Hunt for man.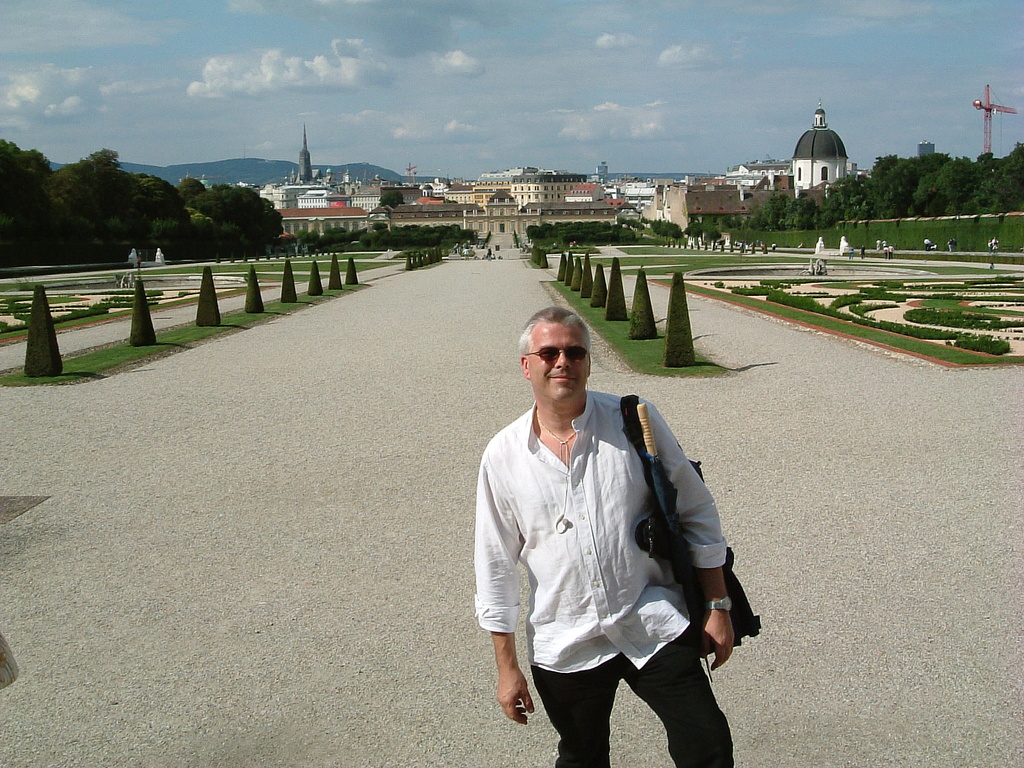
Hunted down at detection(476, 307, 731, 767).
